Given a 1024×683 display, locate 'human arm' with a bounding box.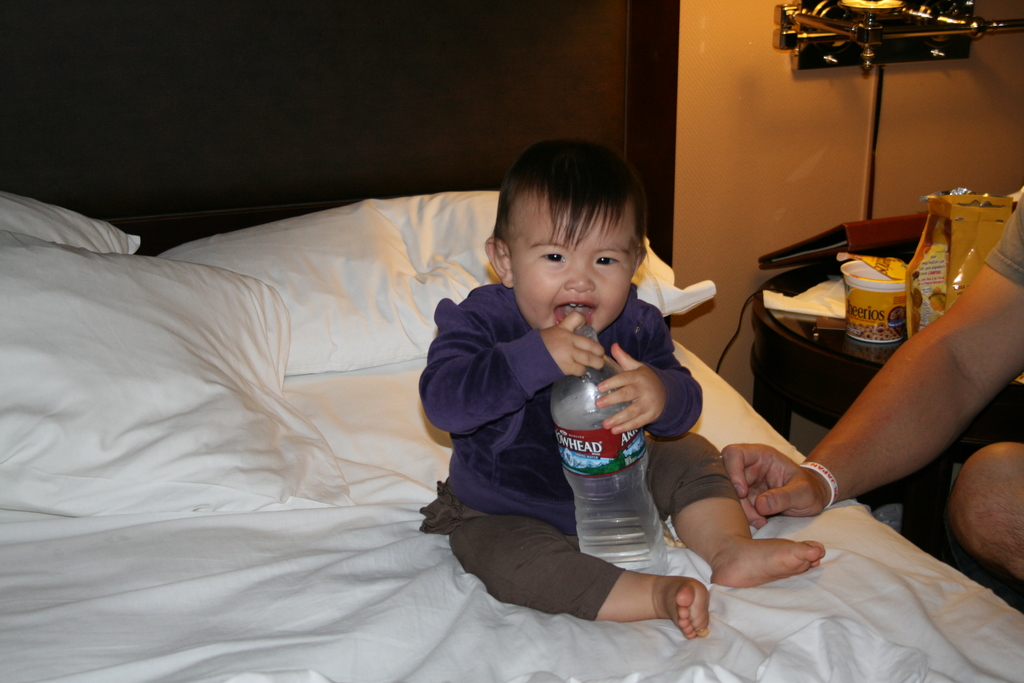
Located: x1=595 y1=300 x2=703 y2=441.
